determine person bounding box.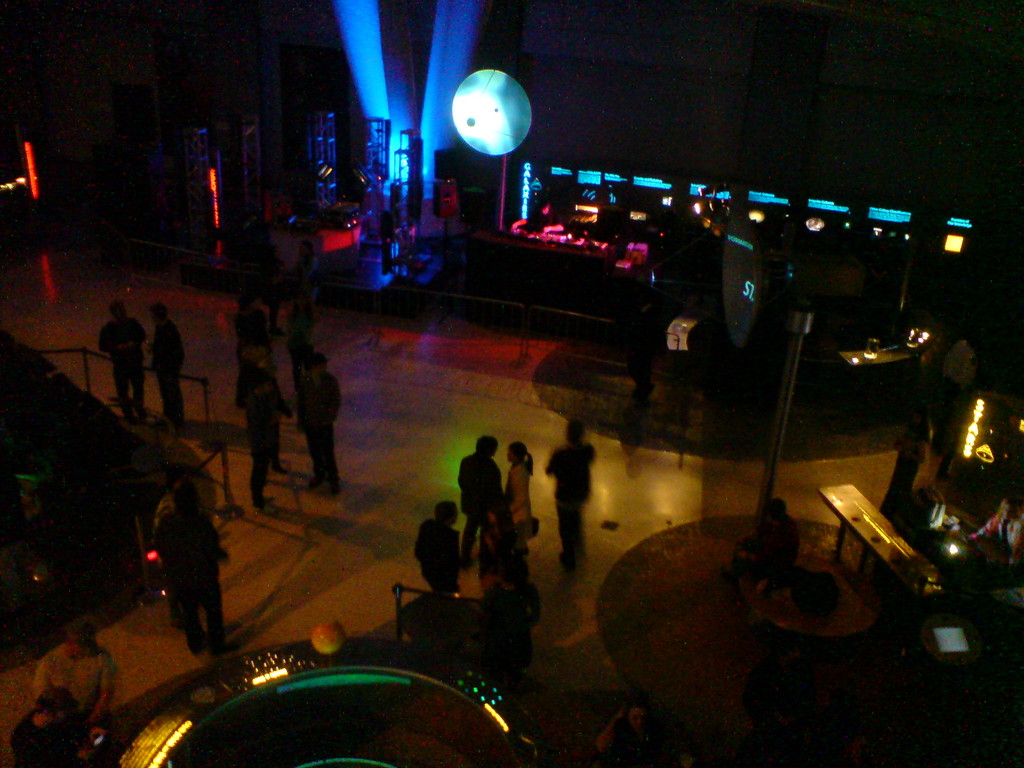
Determined: crop(867, 402, 935, 536).
